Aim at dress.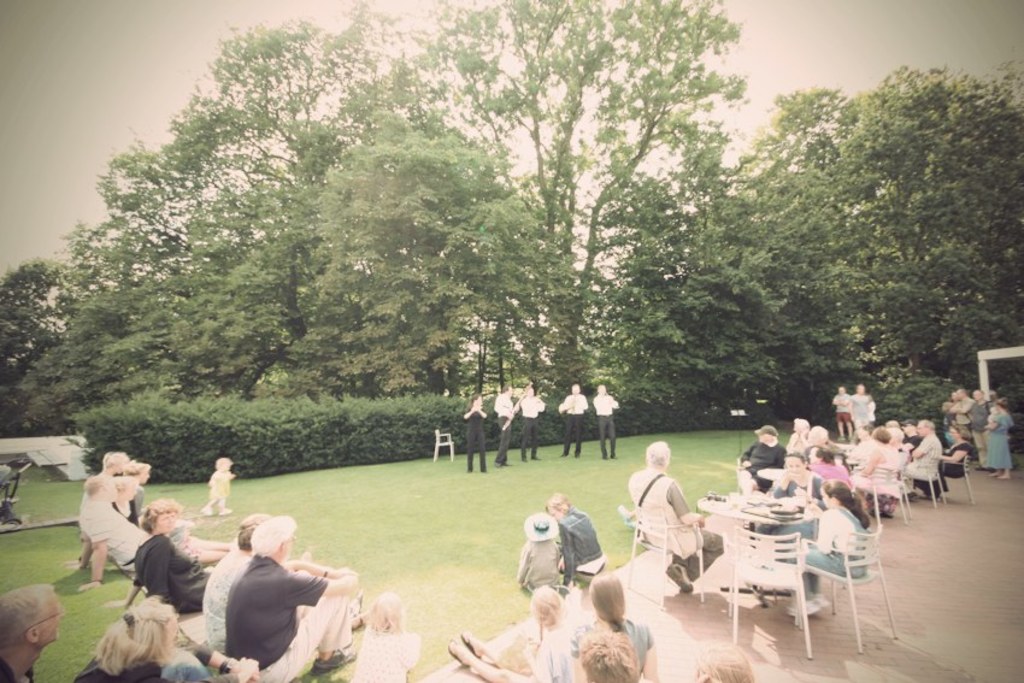
Aimed at 523,624,571,682.
